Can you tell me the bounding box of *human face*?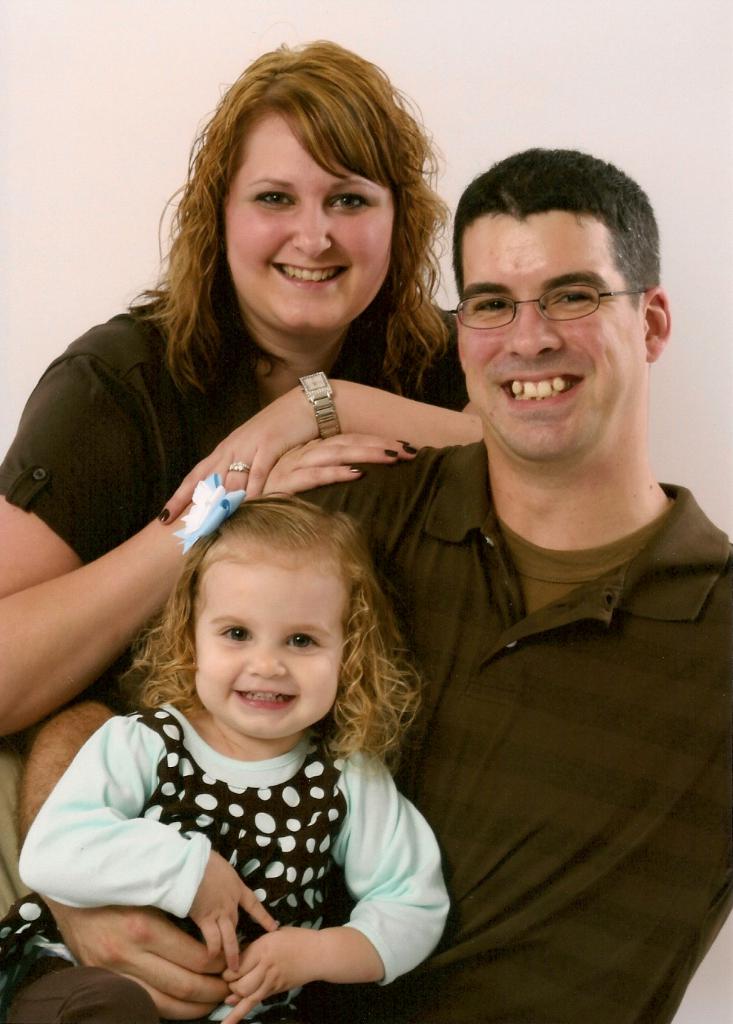
<box>458,213,637,460</box>.
